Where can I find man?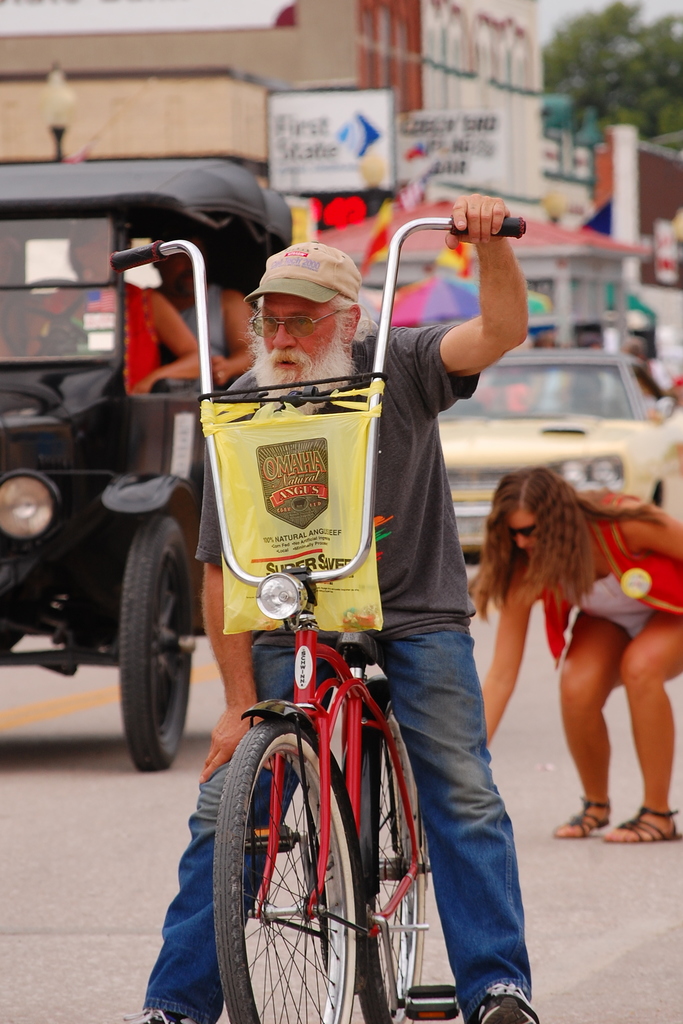
You can find it at [x1=0, y1=214, x2=208, y2=432].
